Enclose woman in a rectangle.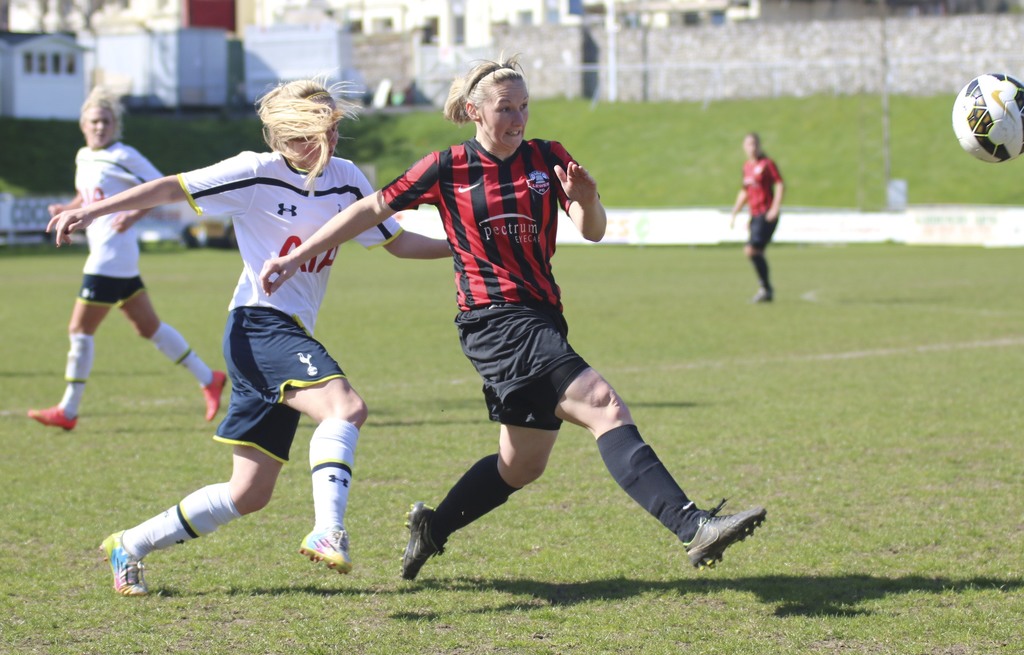
(257,65,766,590).
